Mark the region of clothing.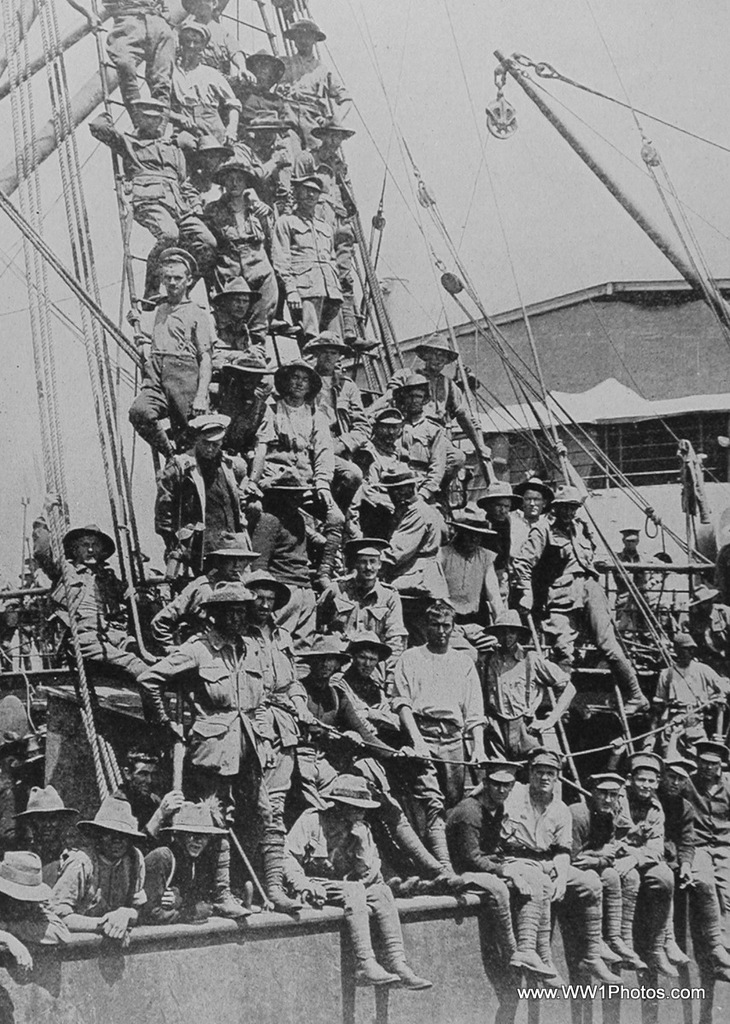
Region: [191,26,246,77].
